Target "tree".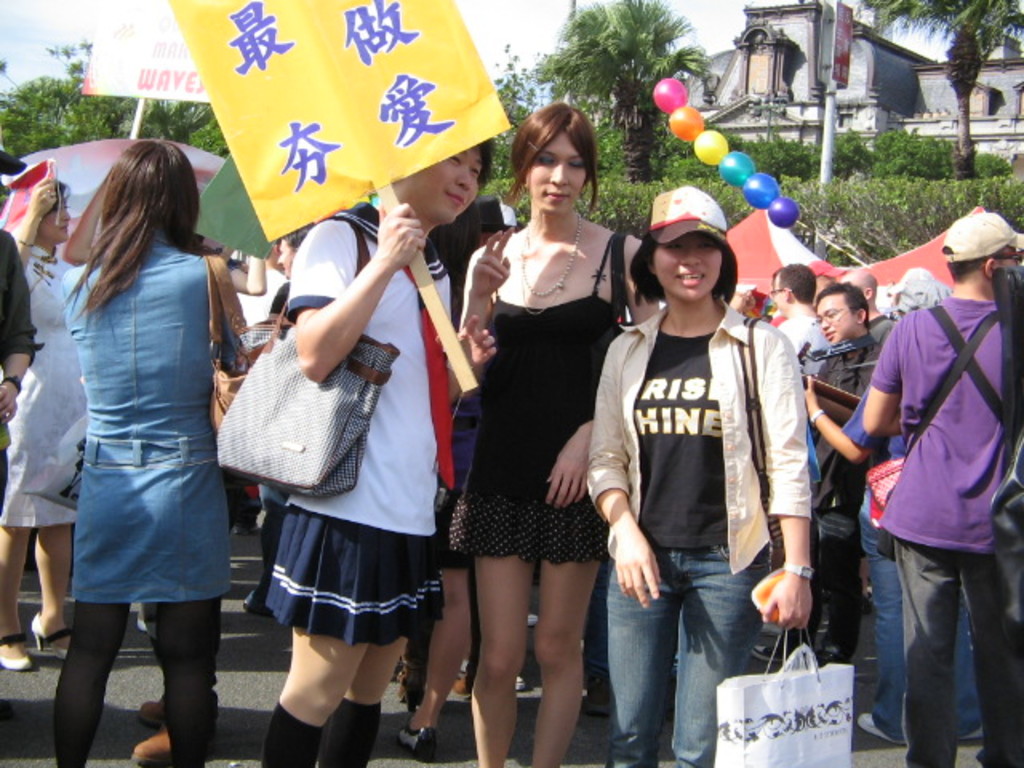
Target region: 490, 37, 614, 192.
